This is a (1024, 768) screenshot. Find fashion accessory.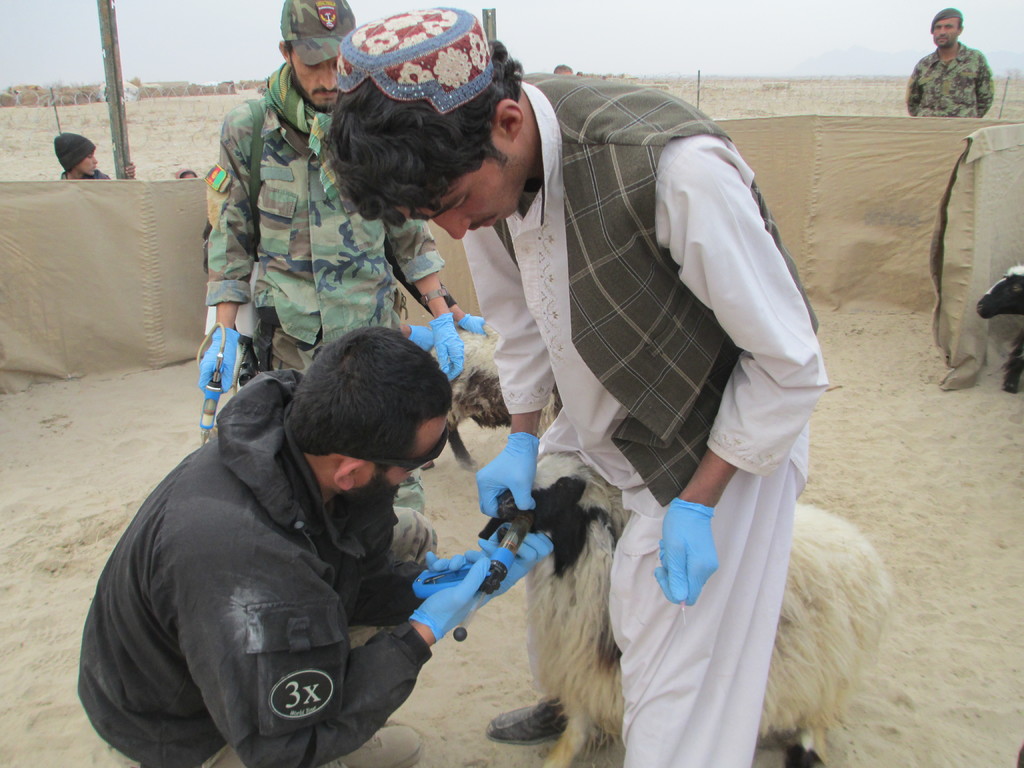
Bounding box: (198, 328, 242, 395).
